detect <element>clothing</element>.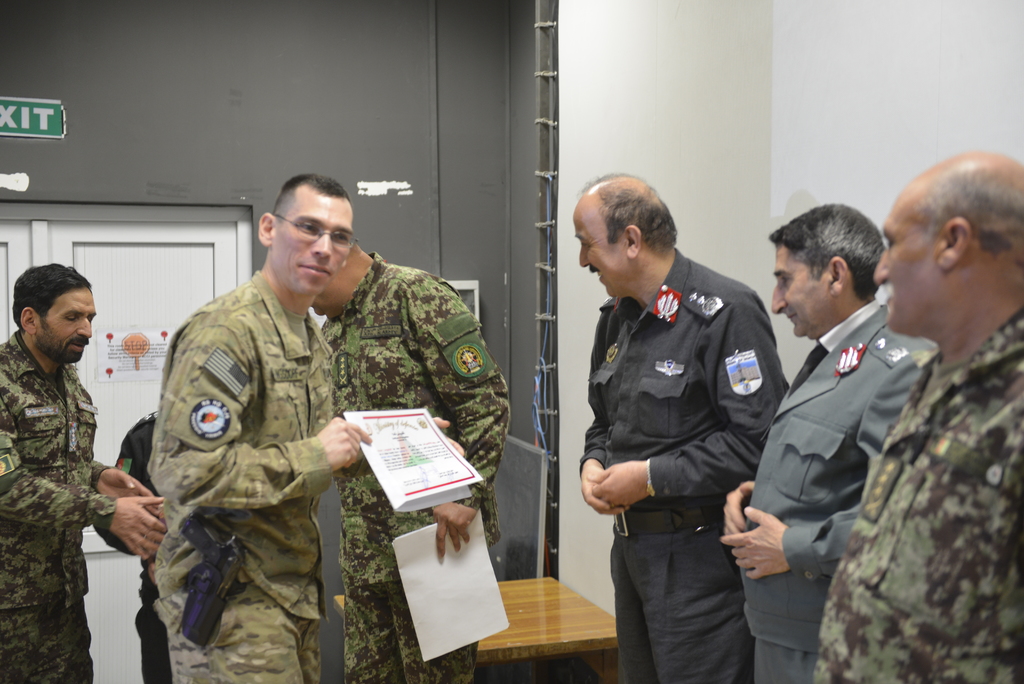
Detected at (x1=808, y1=305, x2=1023, y2=683).
